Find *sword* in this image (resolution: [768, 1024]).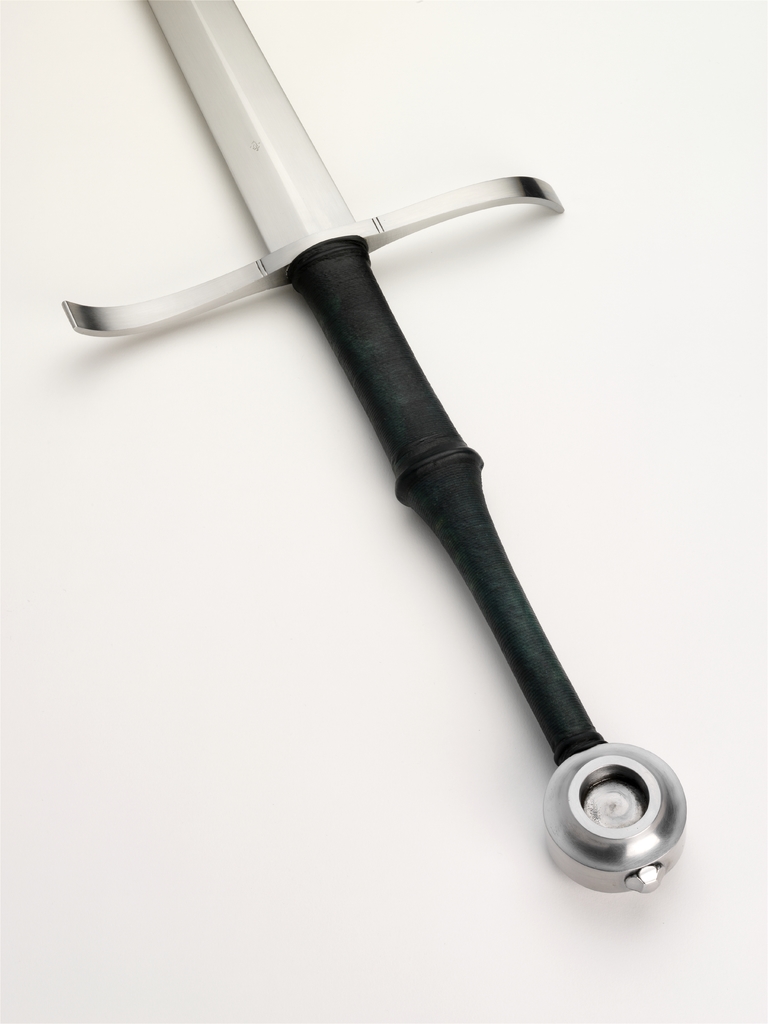
(60,0,691,893).
